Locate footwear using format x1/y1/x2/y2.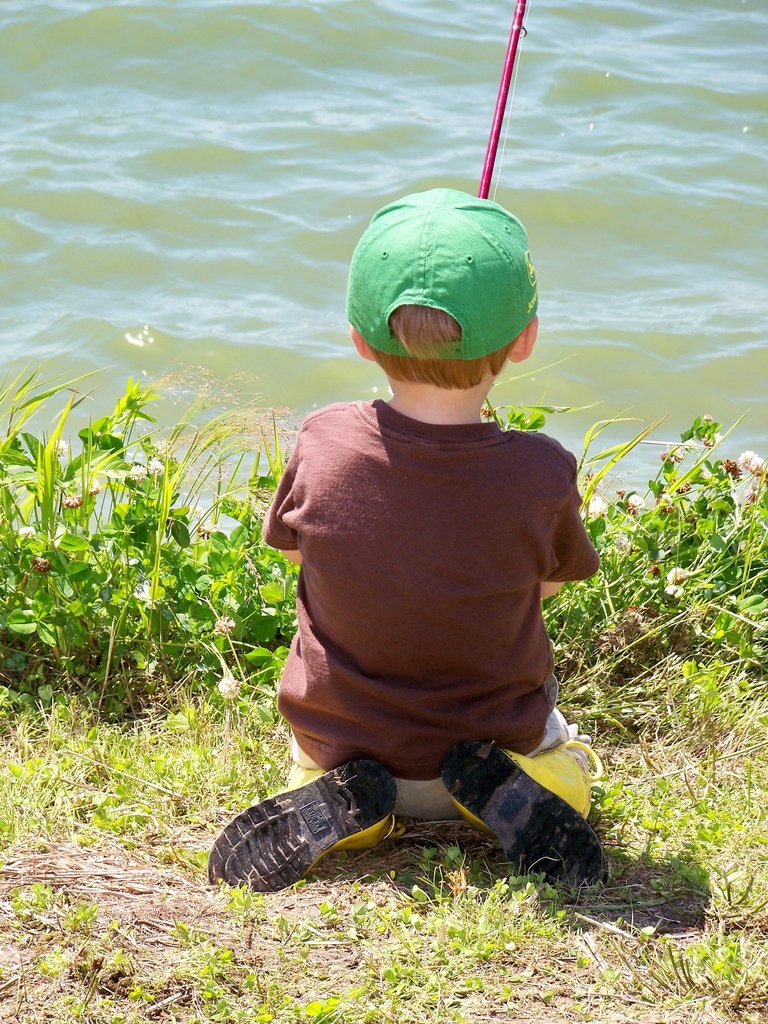
441/739/609/888.
